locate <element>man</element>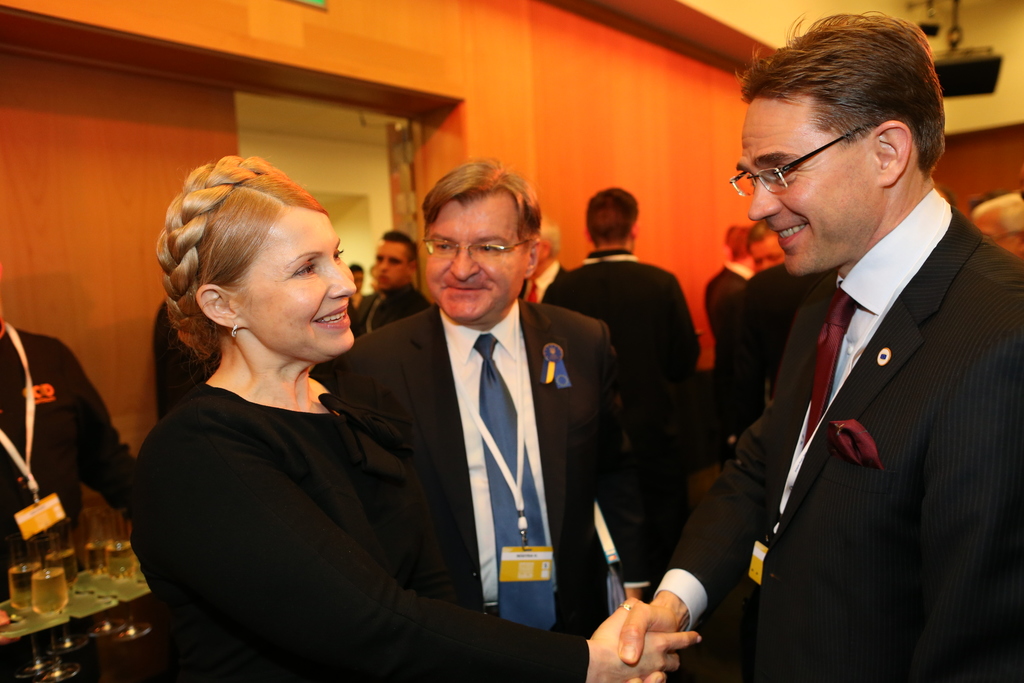
0:315:137:604
